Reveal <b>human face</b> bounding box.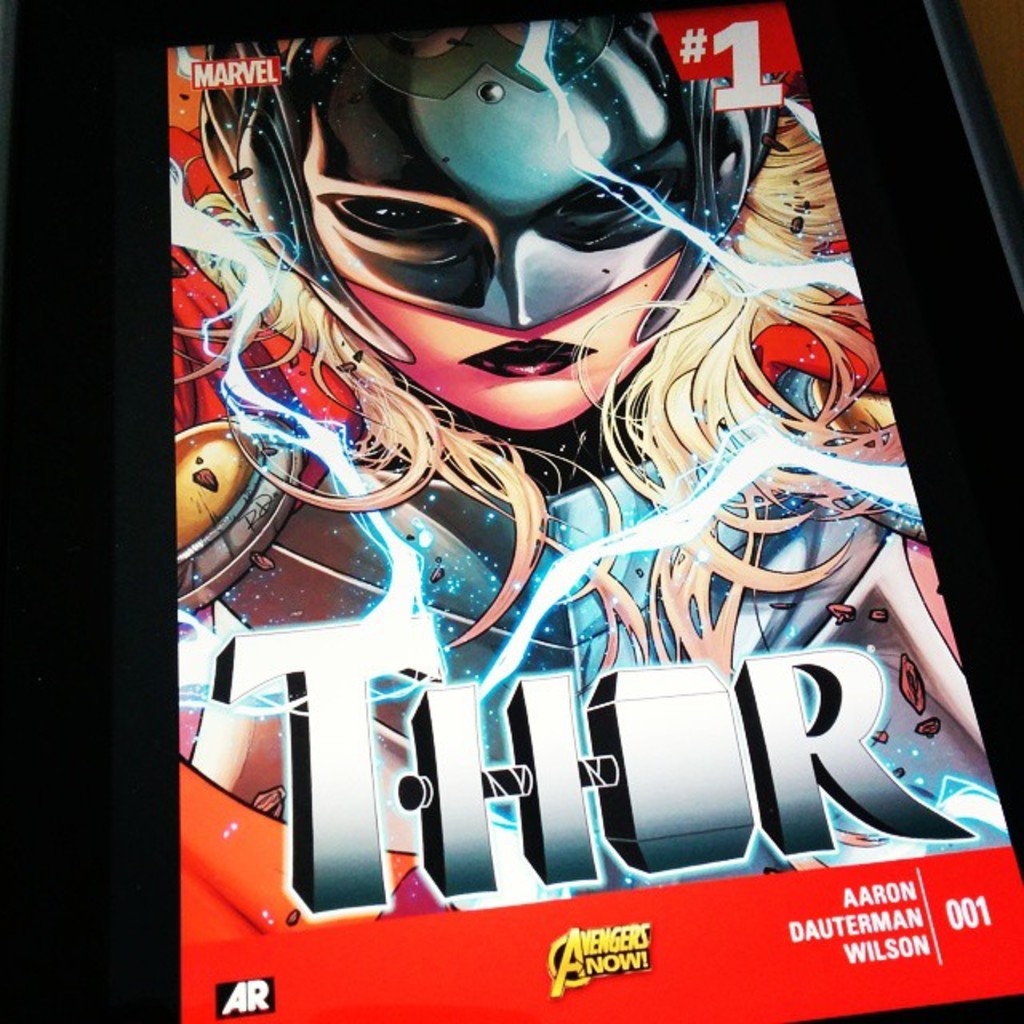
Revealed: bbox(342, 251, 683, 430).
